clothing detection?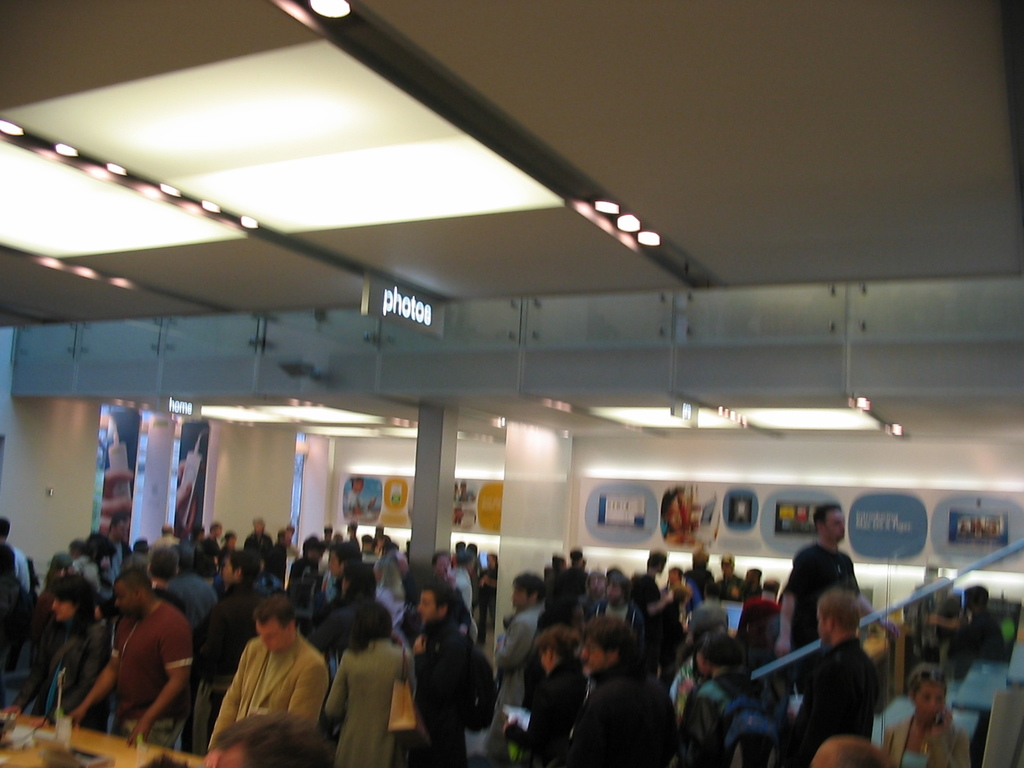
bbox=[443, 563, 481, 615]
